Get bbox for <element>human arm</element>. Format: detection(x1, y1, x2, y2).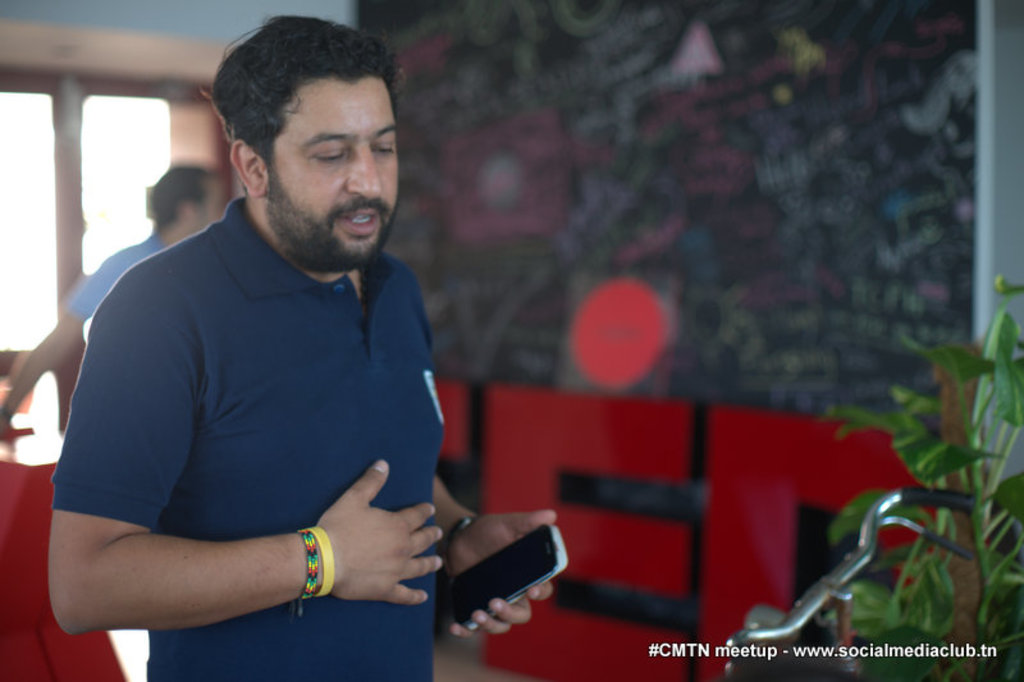
detection(0, 265, 123, 453).
